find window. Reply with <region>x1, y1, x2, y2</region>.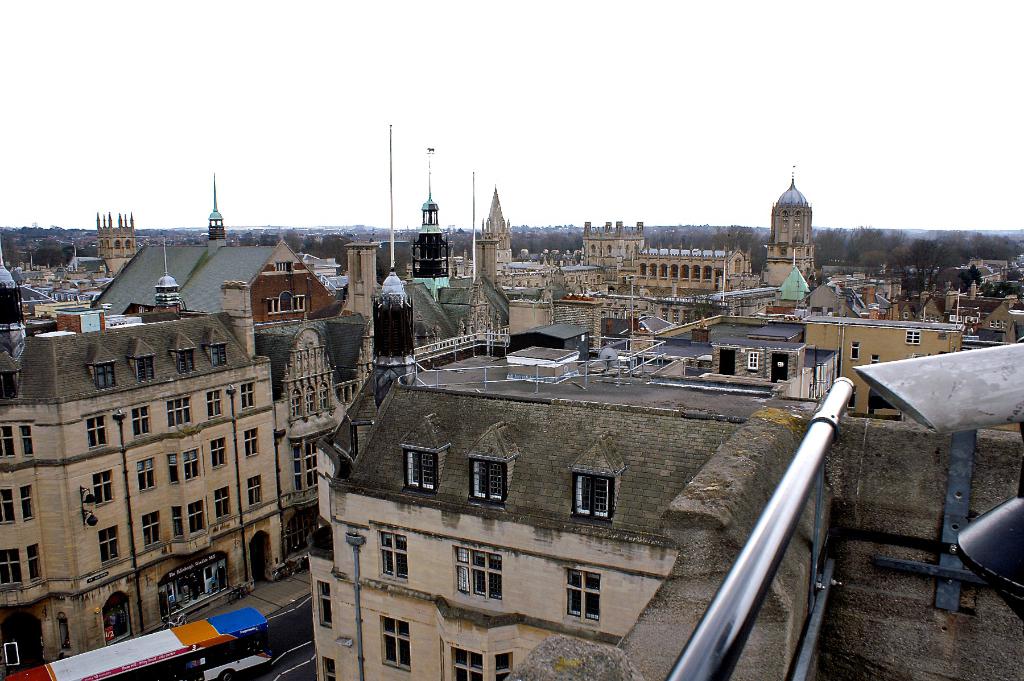
<region>669, 309, 677, 328</region>.
